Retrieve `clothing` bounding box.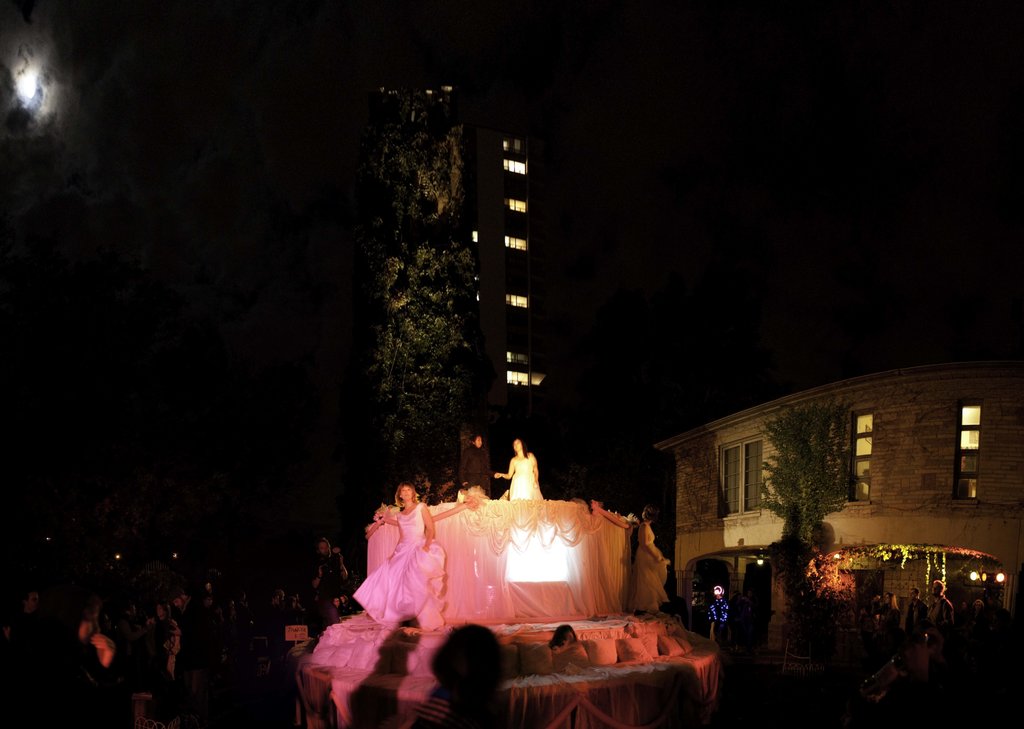
Bounding box: box=[408, 682, 503, 728].
